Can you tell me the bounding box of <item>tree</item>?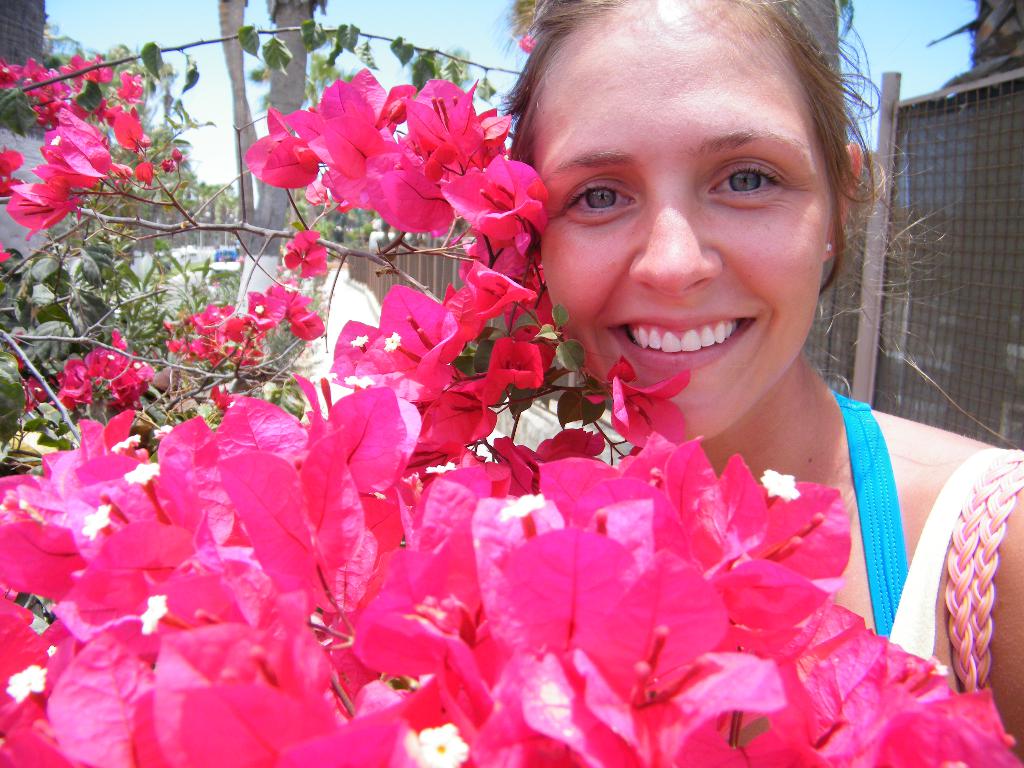
Rect(0, 0, 1017, 767).
